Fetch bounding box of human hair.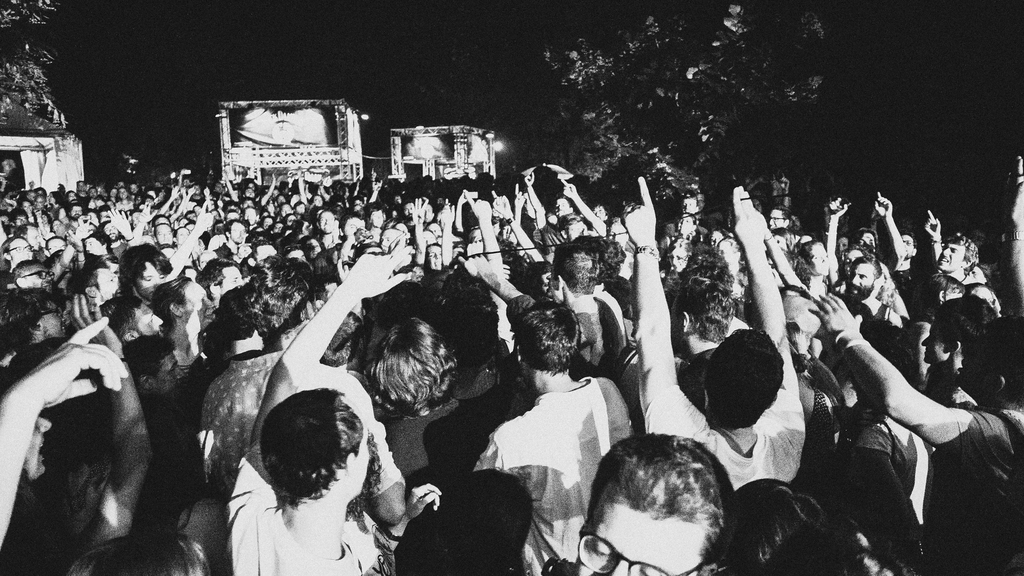
Bbox: bbox=[509, 299, 582, 375].
